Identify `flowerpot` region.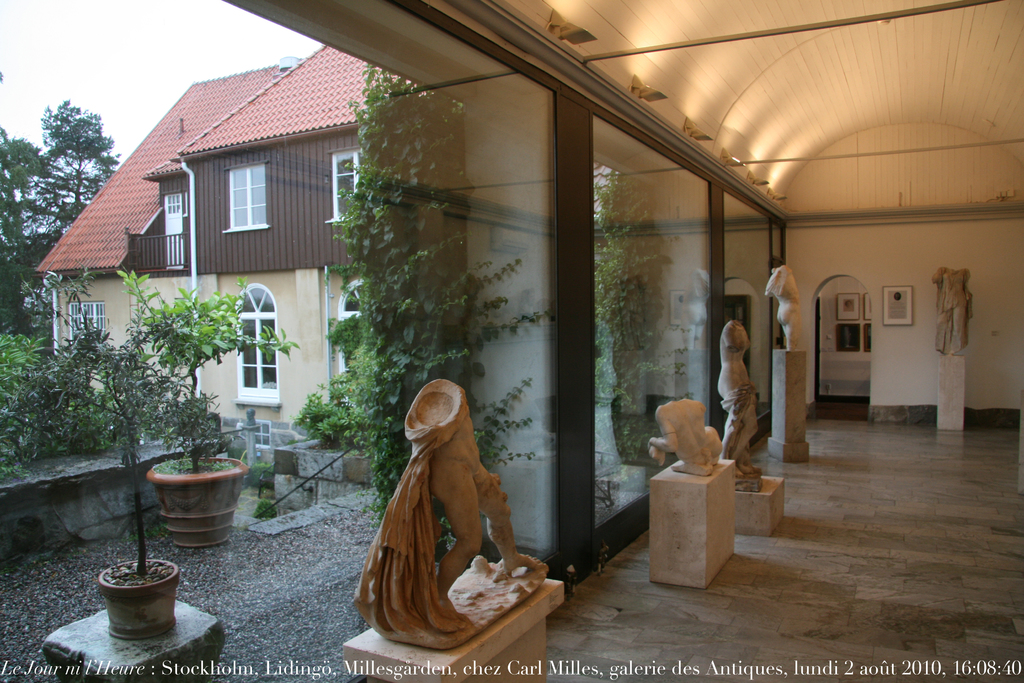
Region: bbox=[83, 565, 175, 650].
